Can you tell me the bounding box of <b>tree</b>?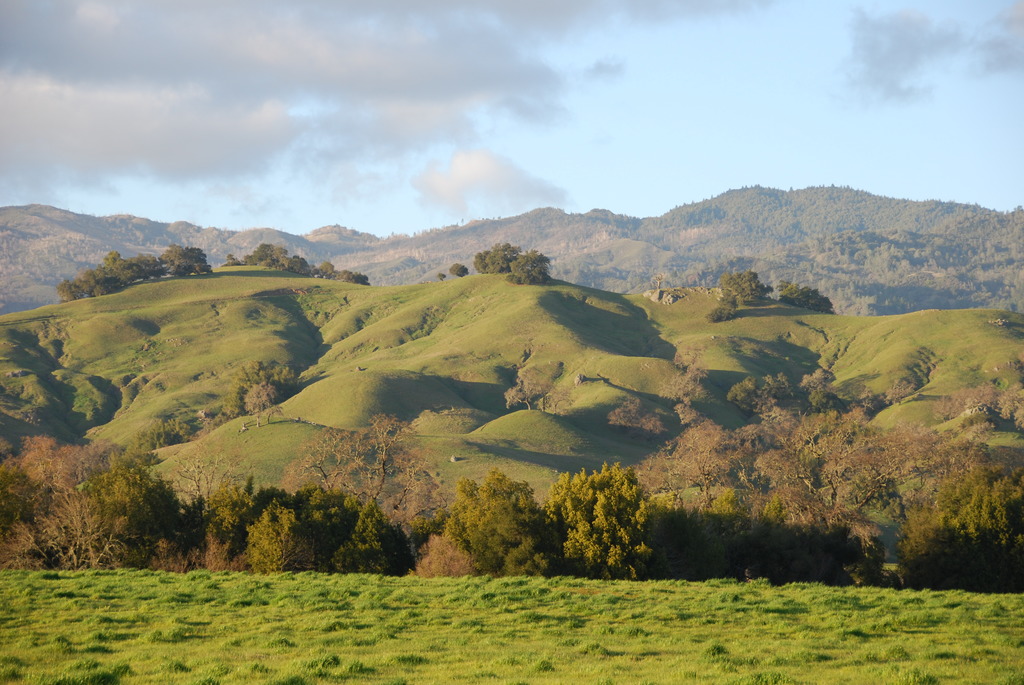
bbox=[0, 455, 49, 528].
